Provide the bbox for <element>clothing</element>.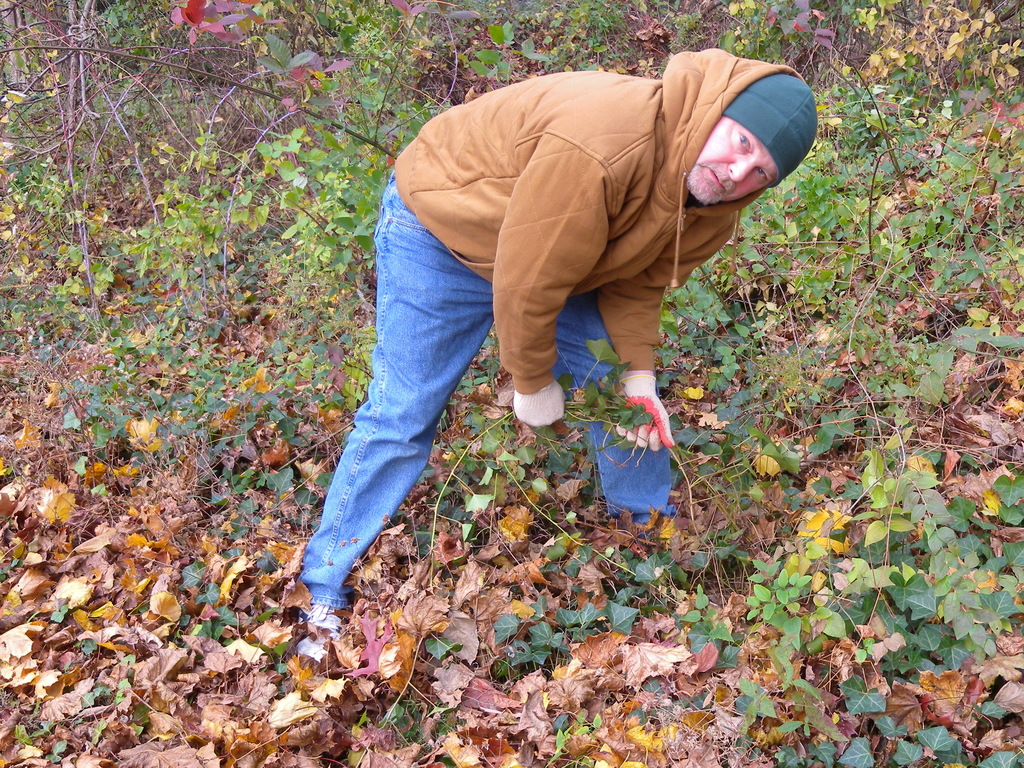
306/34/783/562.
